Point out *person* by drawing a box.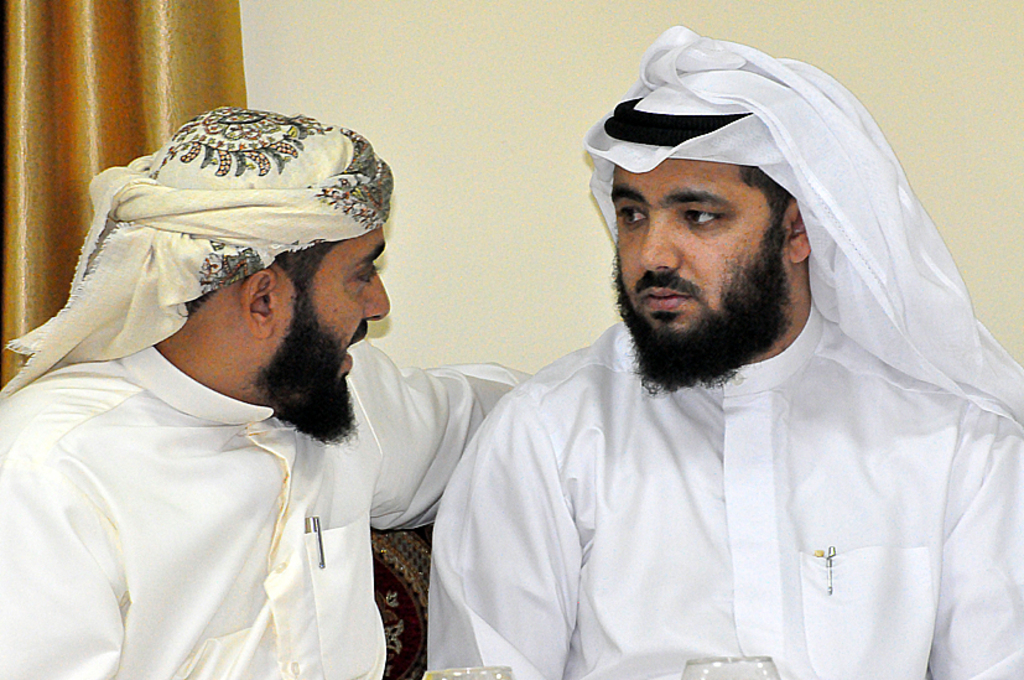
{"left": 0, "top": 104, "right": 535, "bottom": 679}.
